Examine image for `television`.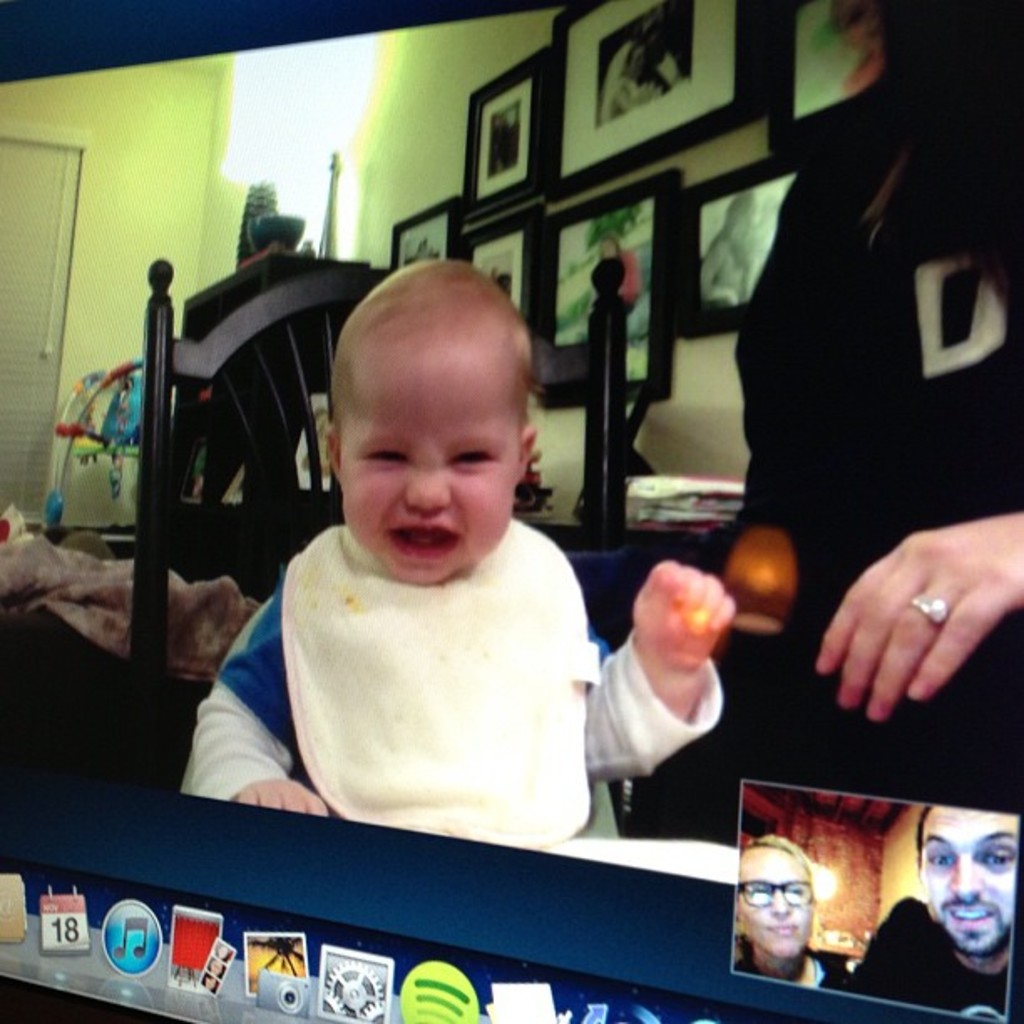
Examination result: Rect(3, 0, 1022, 1022).
